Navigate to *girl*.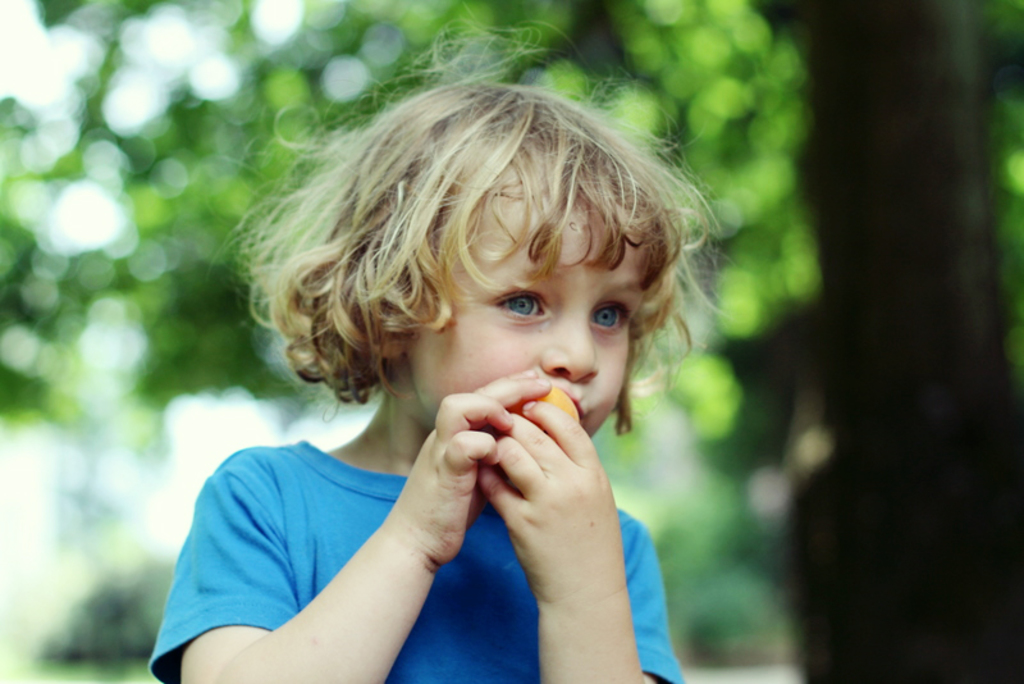
Navigation target: crop(151, 76, 686, 683).
